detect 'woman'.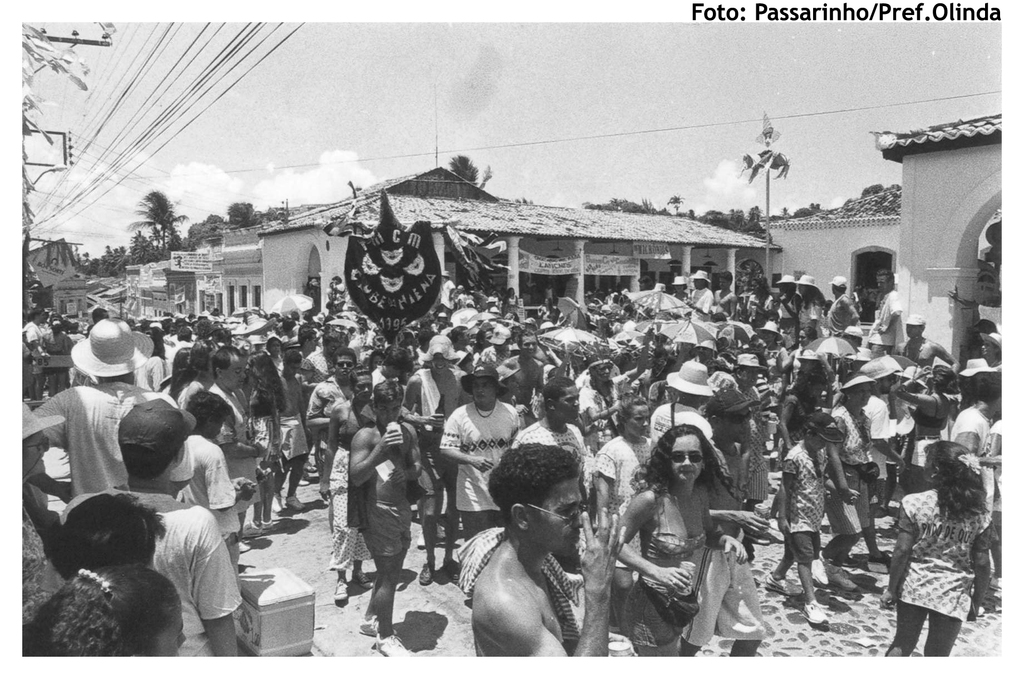
Detected at <box>829,370,881,596</box>.
